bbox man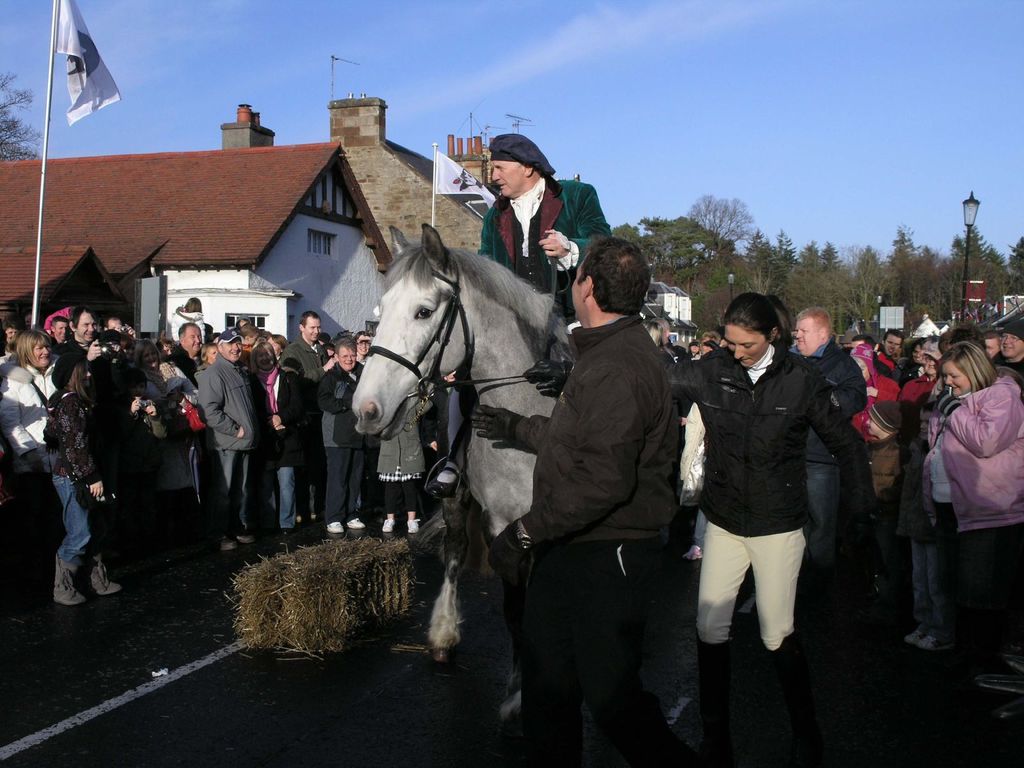
Rect(477, 129, 613, 336)
